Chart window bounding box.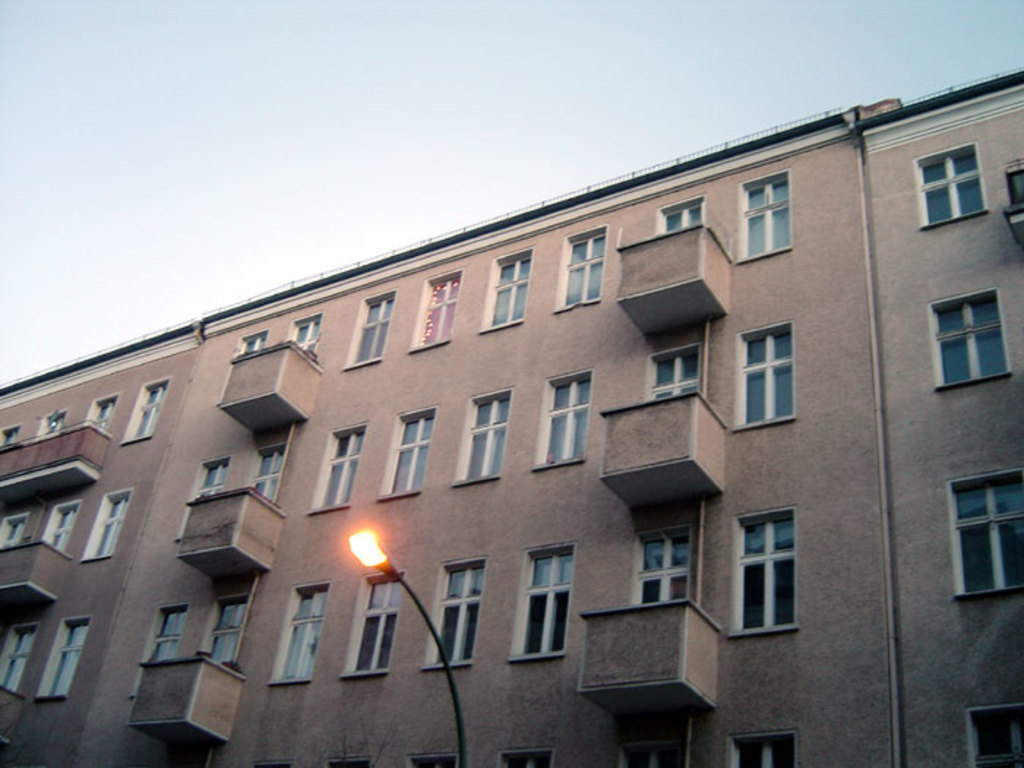
Charted: x1=613, y1=736, x2=677, y2=767.
